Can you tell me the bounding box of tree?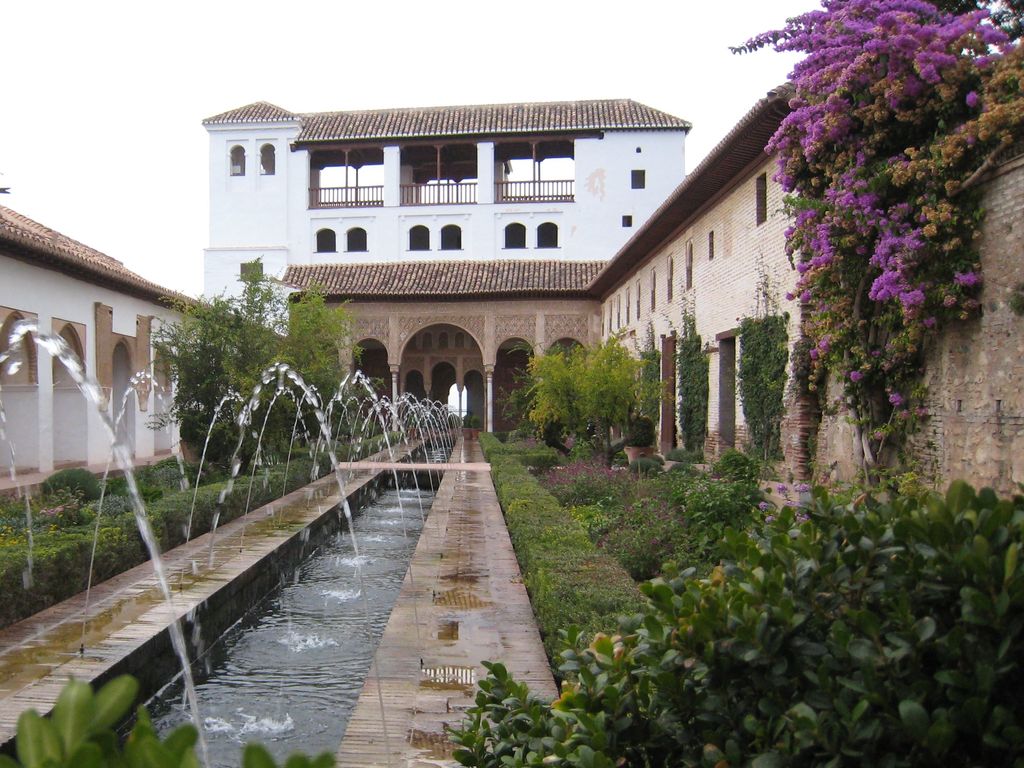
[725, 0, 1023, 504].
